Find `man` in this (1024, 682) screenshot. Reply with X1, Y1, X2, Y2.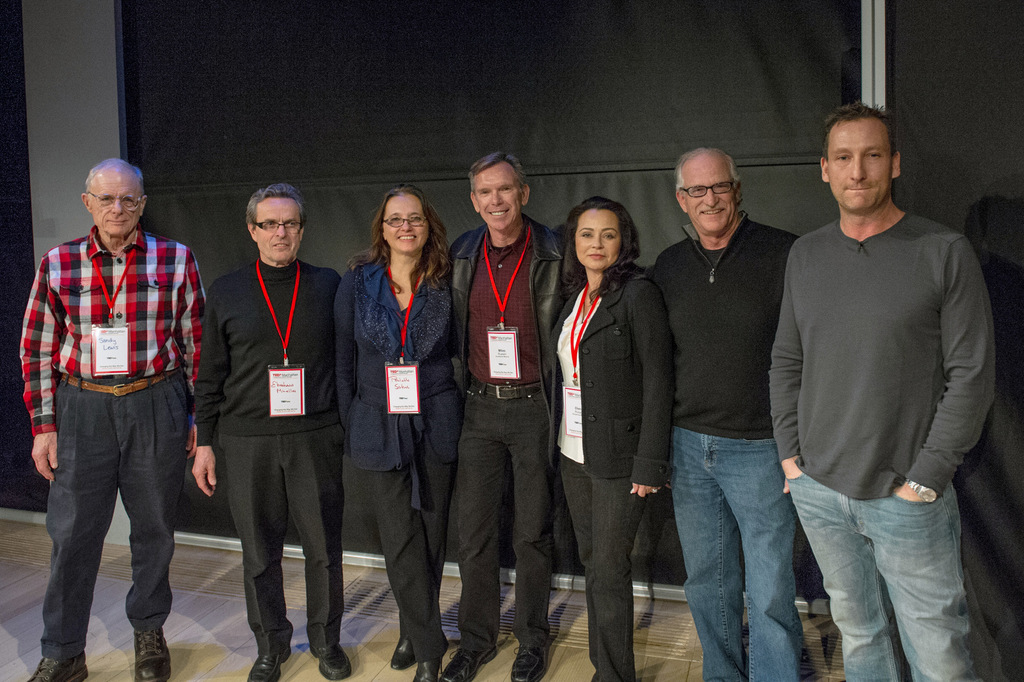
768, 96, 995, 681.
